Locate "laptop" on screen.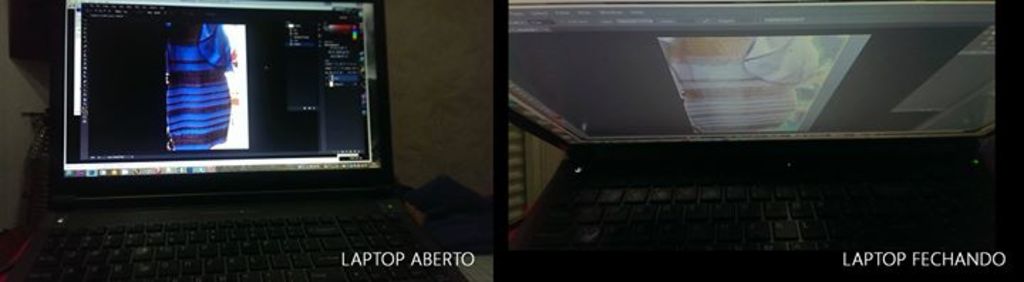
On screen at <region>503, 0, 996, 281</region>.
